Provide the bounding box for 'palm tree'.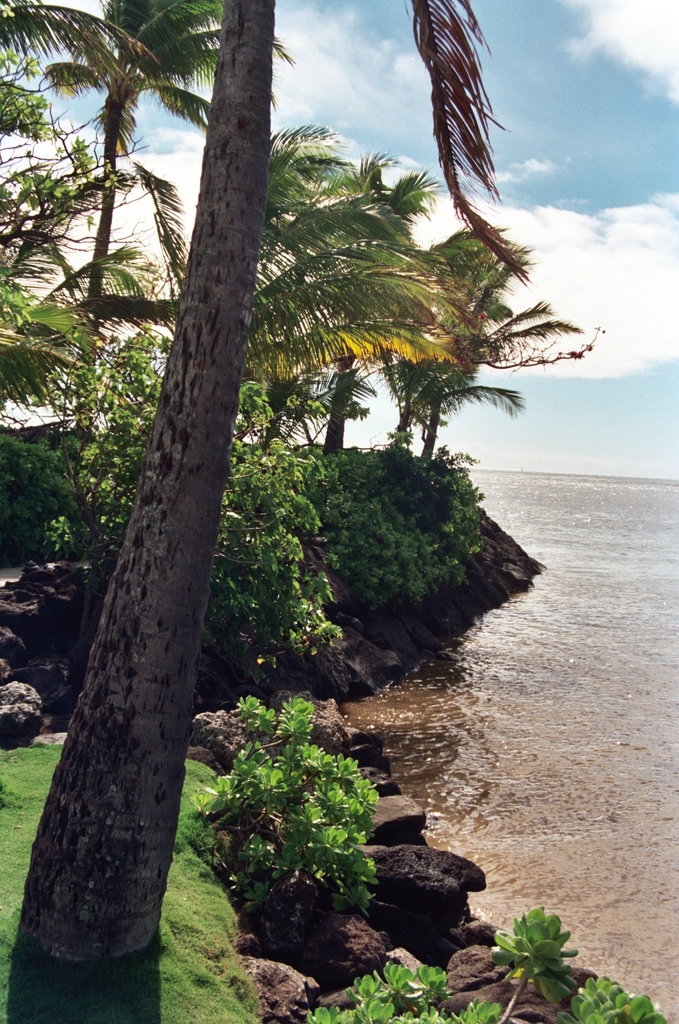
[215,153,447,496].
